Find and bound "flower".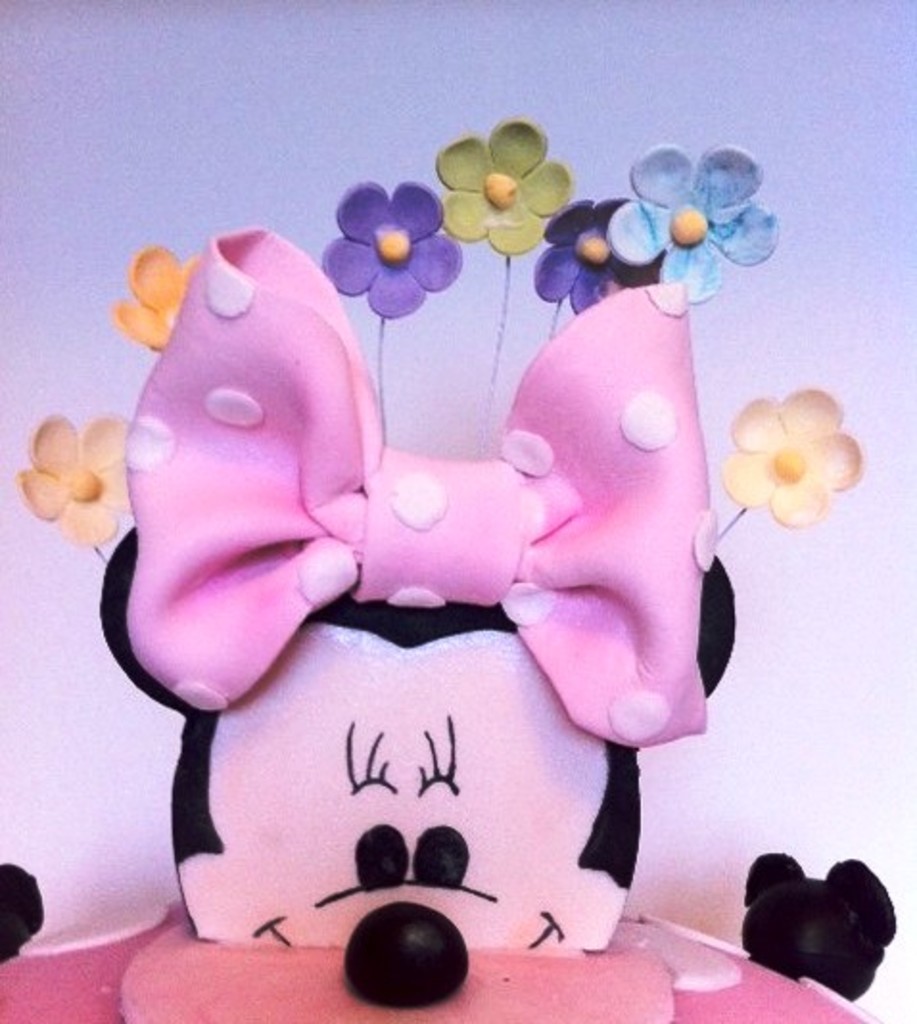
Bound: 610/146/771/307.
